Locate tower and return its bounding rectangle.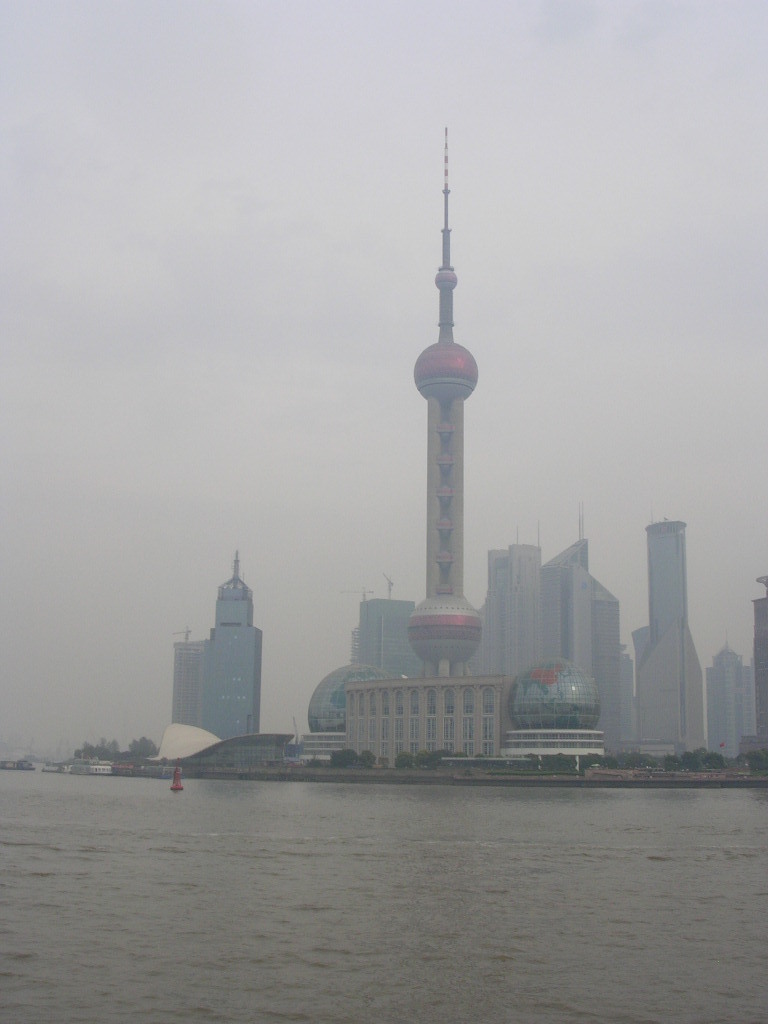
(216,553,249,629).
